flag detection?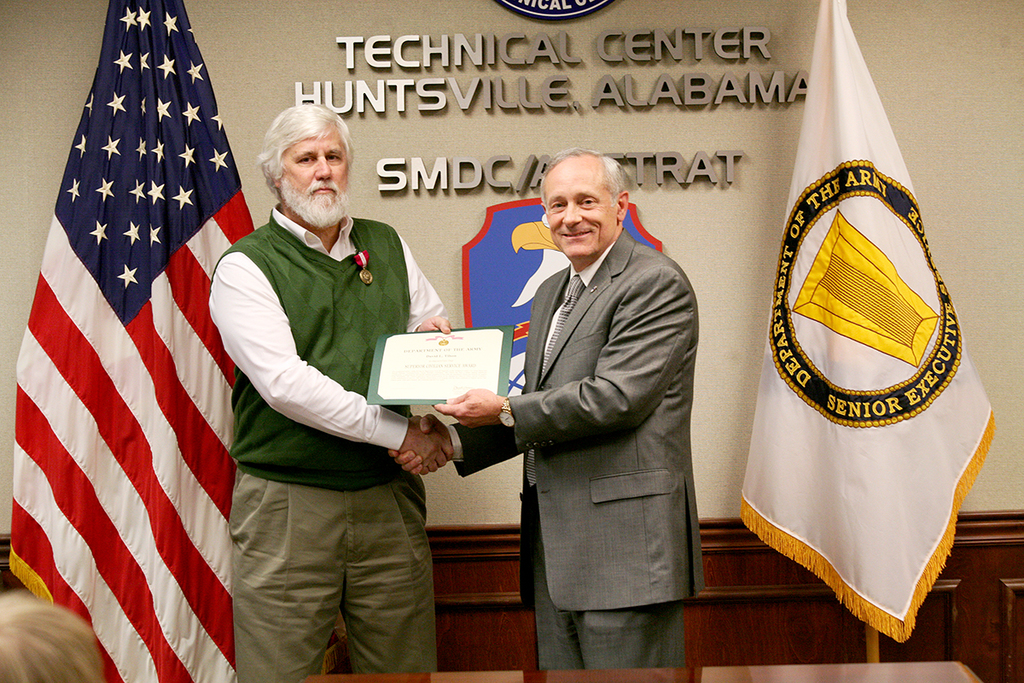
bbox(7, 0, 258, 682)
